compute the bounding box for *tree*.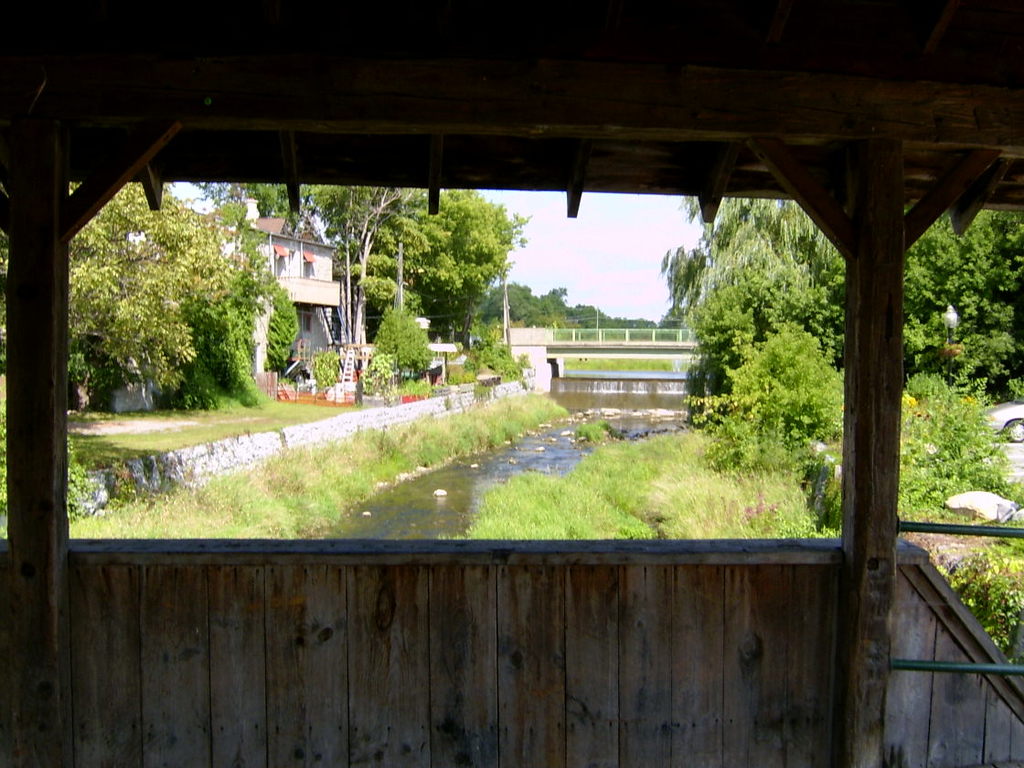
533, 278, 677, 342.
